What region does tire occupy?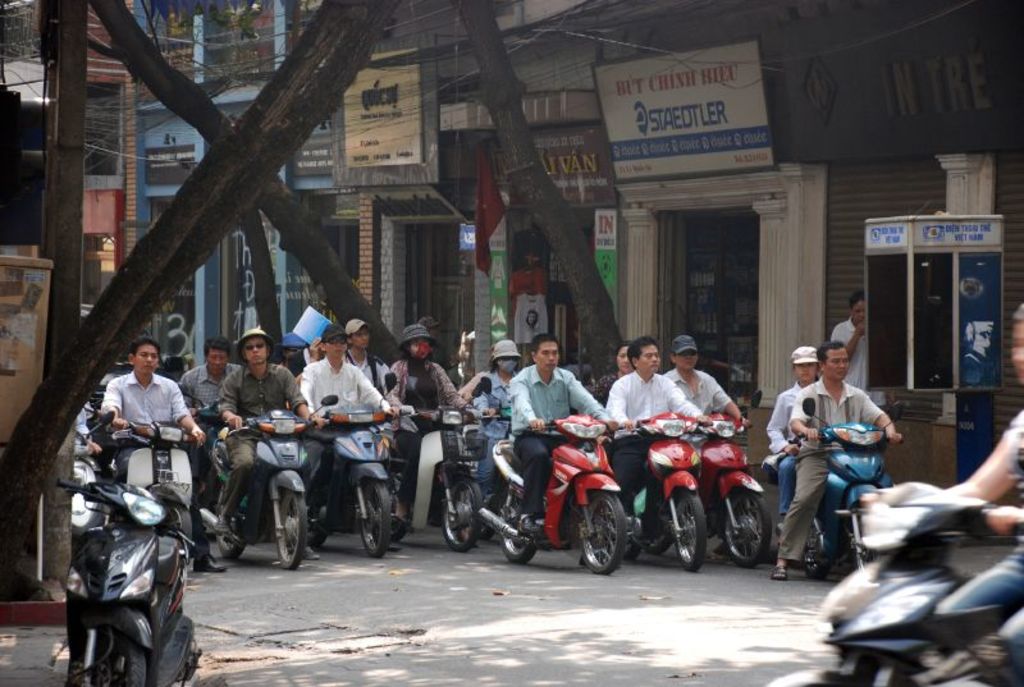
[680,482,710,567].
